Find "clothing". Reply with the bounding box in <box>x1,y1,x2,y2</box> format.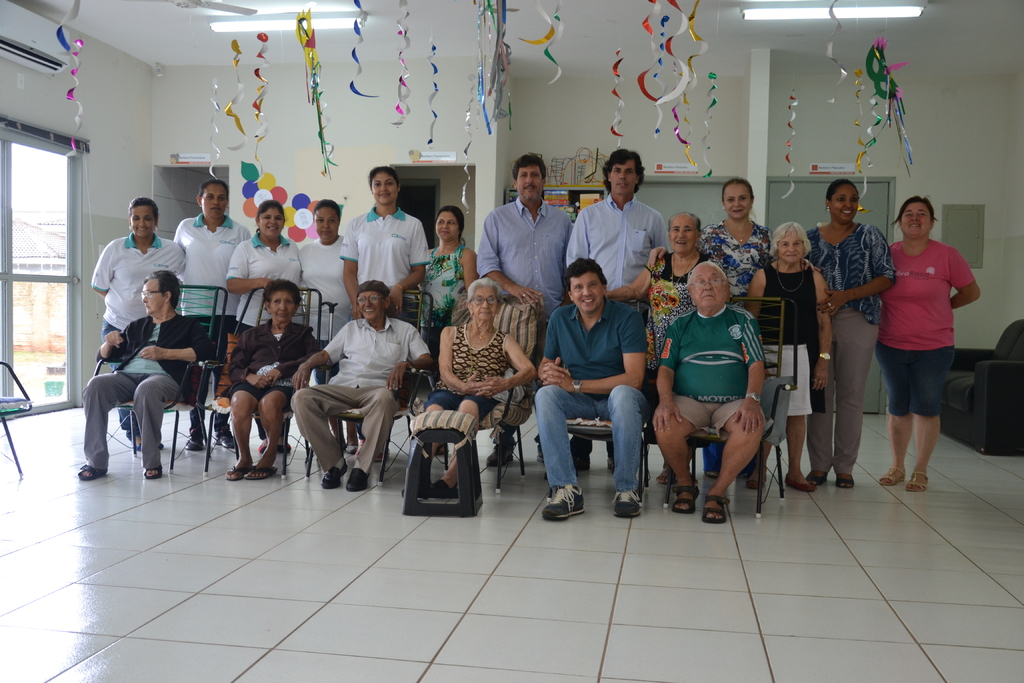
<box>430,242,467,313</box>.
